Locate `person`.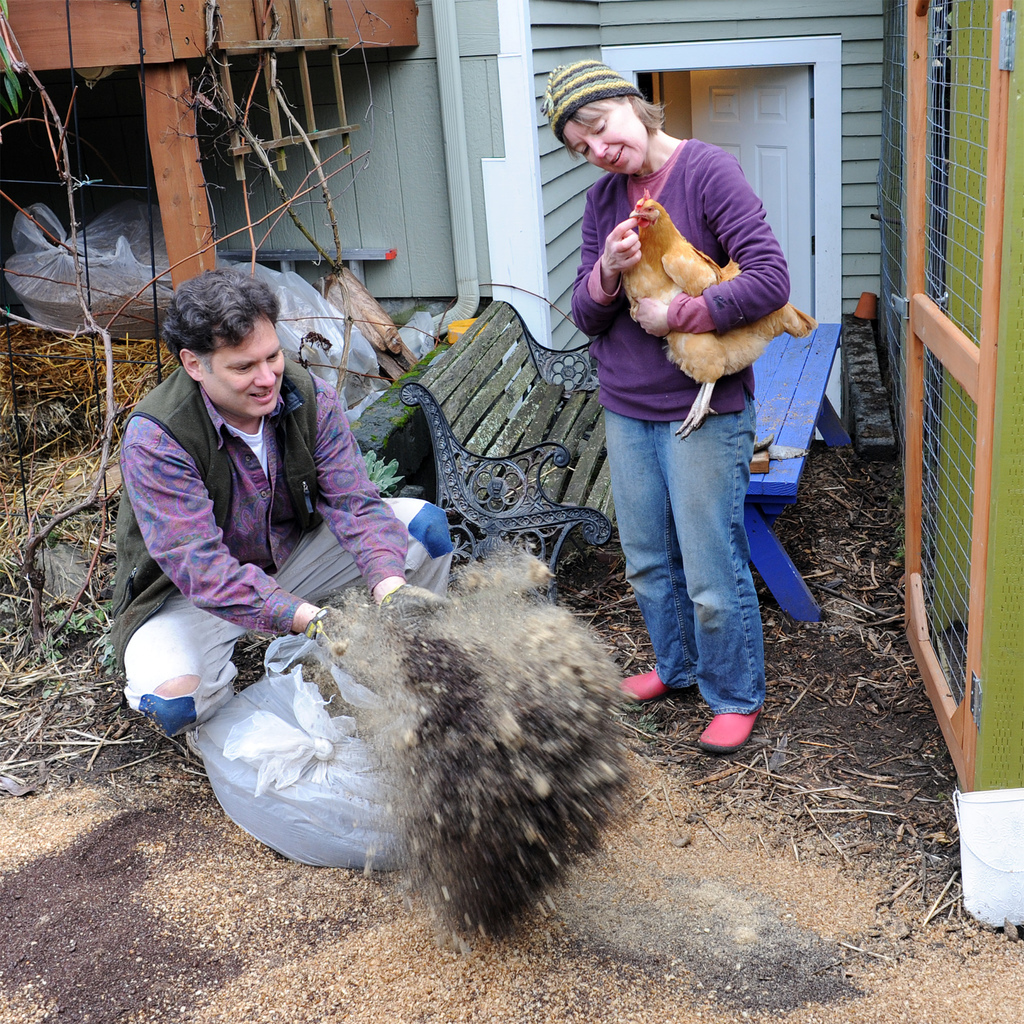
Bounding box: [94,264,455,741].
